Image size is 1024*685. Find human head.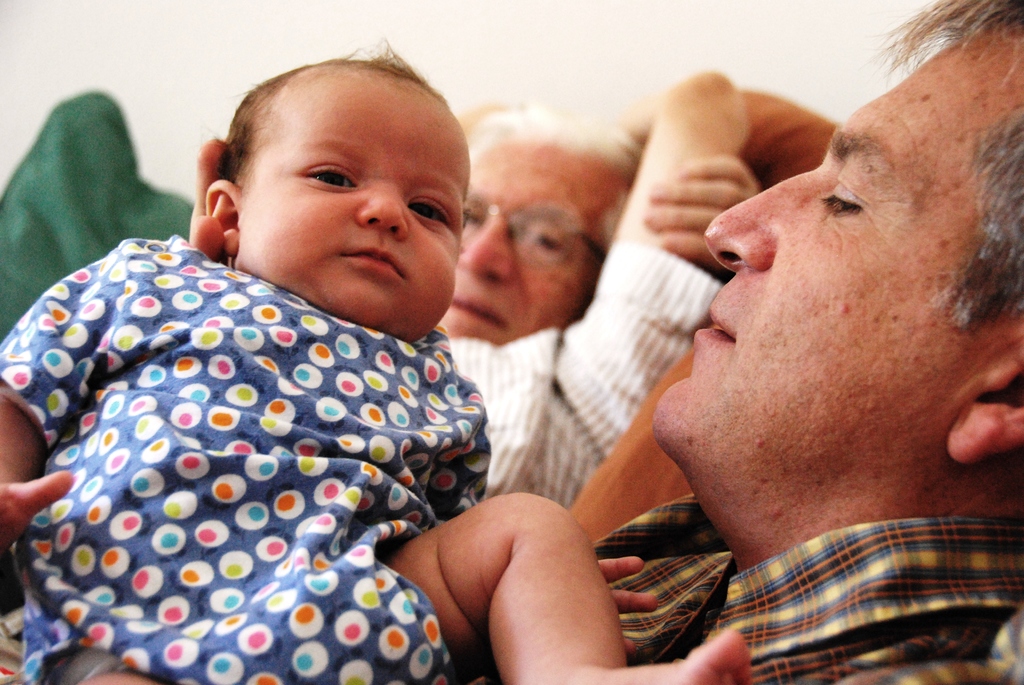
region(433, 104, 648, 349).
